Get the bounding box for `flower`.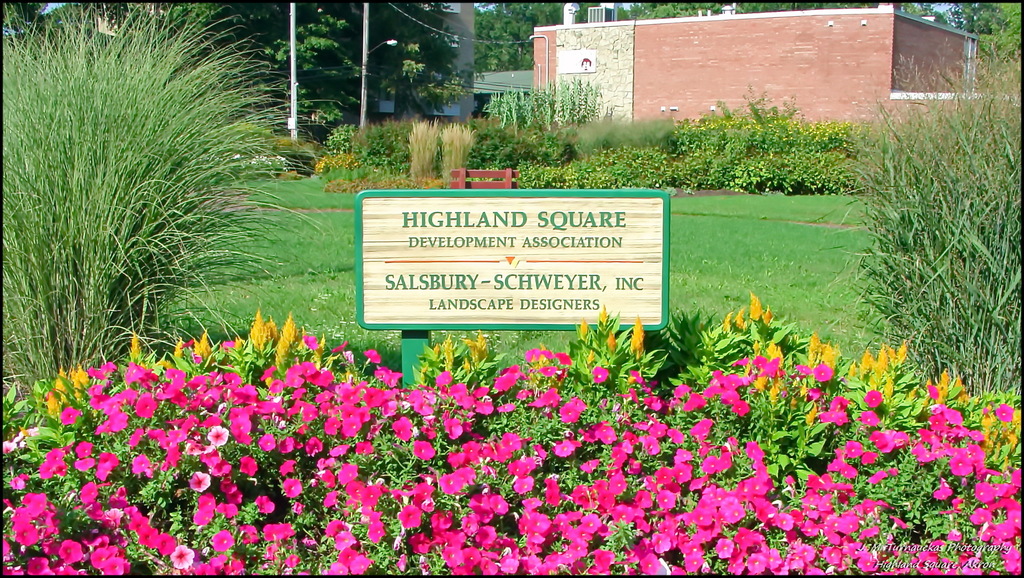
pyautogui.locateOnScreen(992, 402, 1013, 419).
